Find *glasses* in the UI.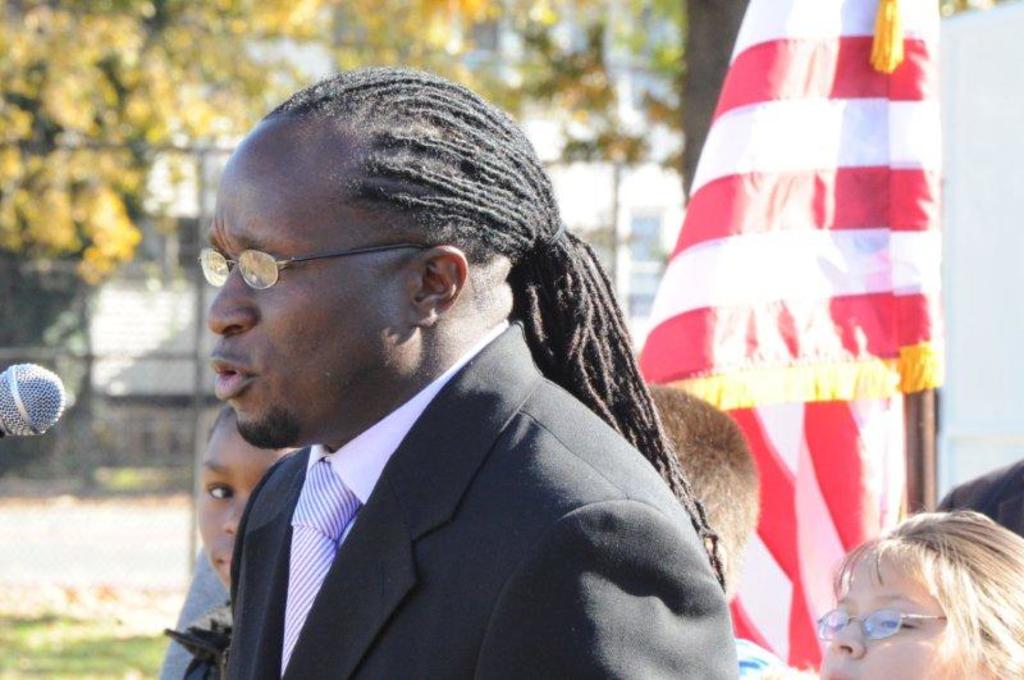
UI element at rect(814, 608, 945, 644).
